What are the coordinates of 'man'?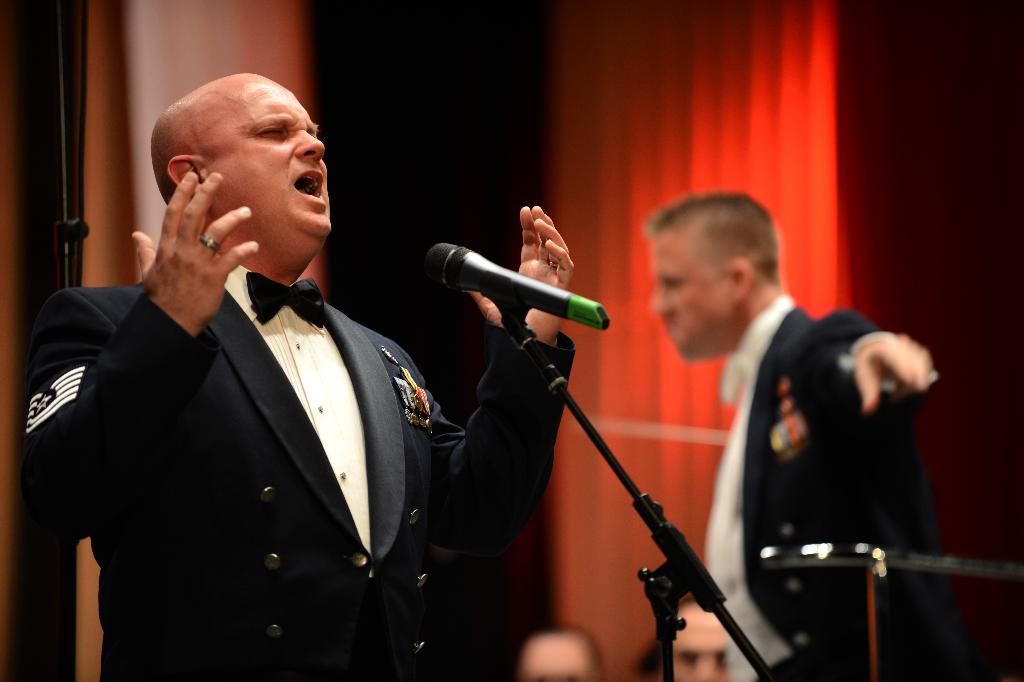
516:619:607:681.
